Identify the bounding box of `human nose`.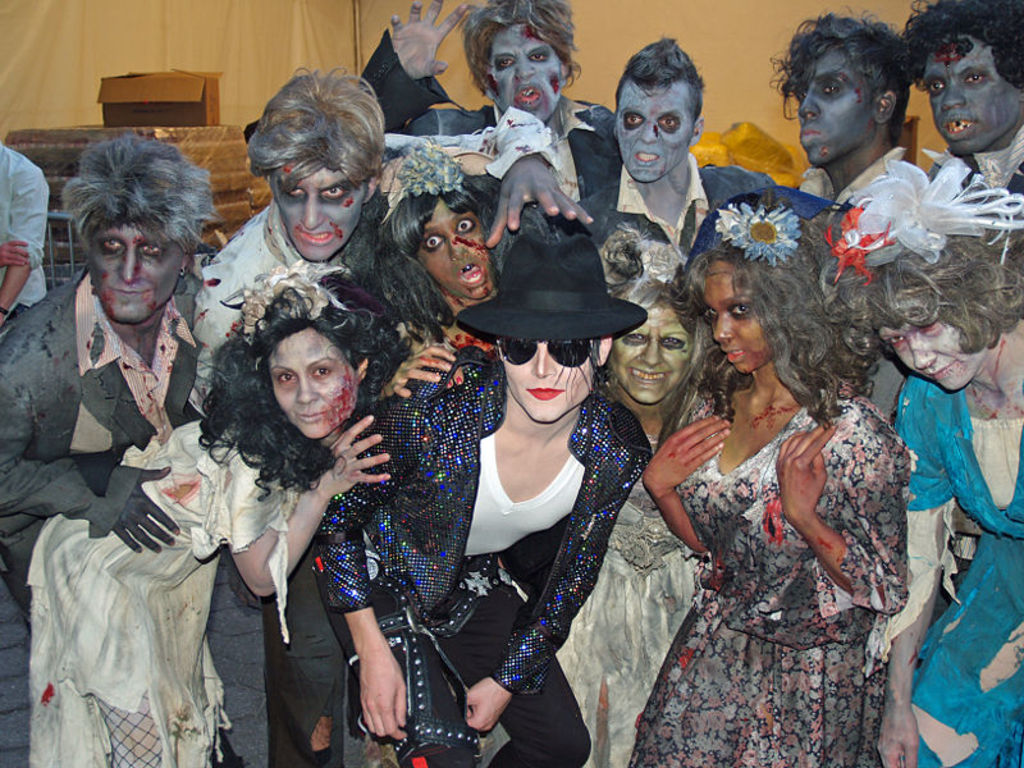
(left=292, top=375, right=320, bottom=403).
